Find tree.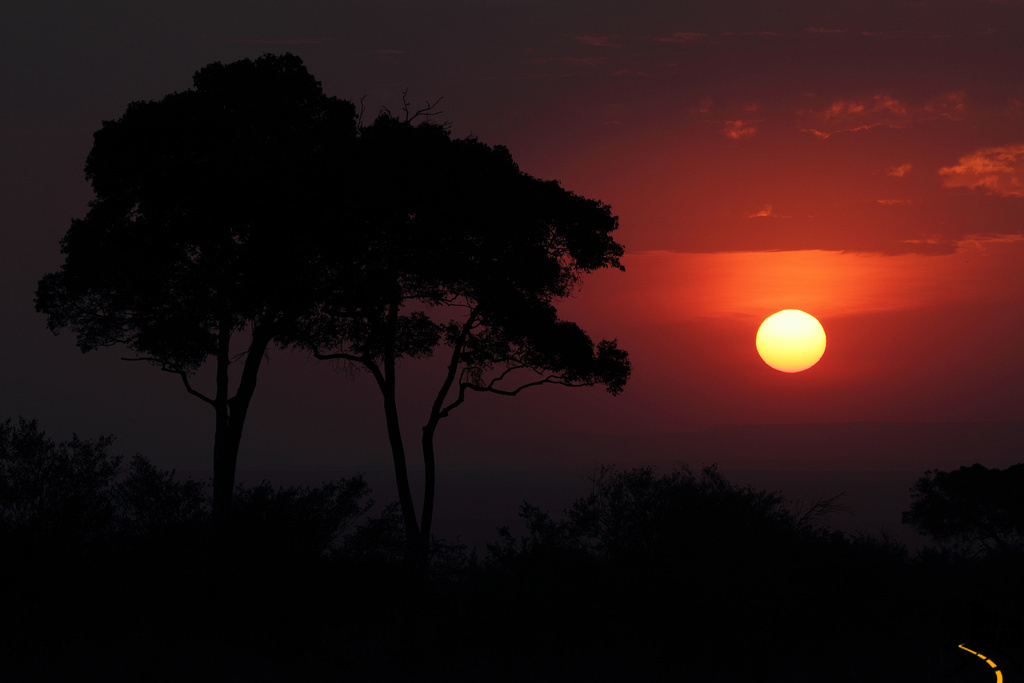
(x1=32, y1=49, x2=403, y2=537).
